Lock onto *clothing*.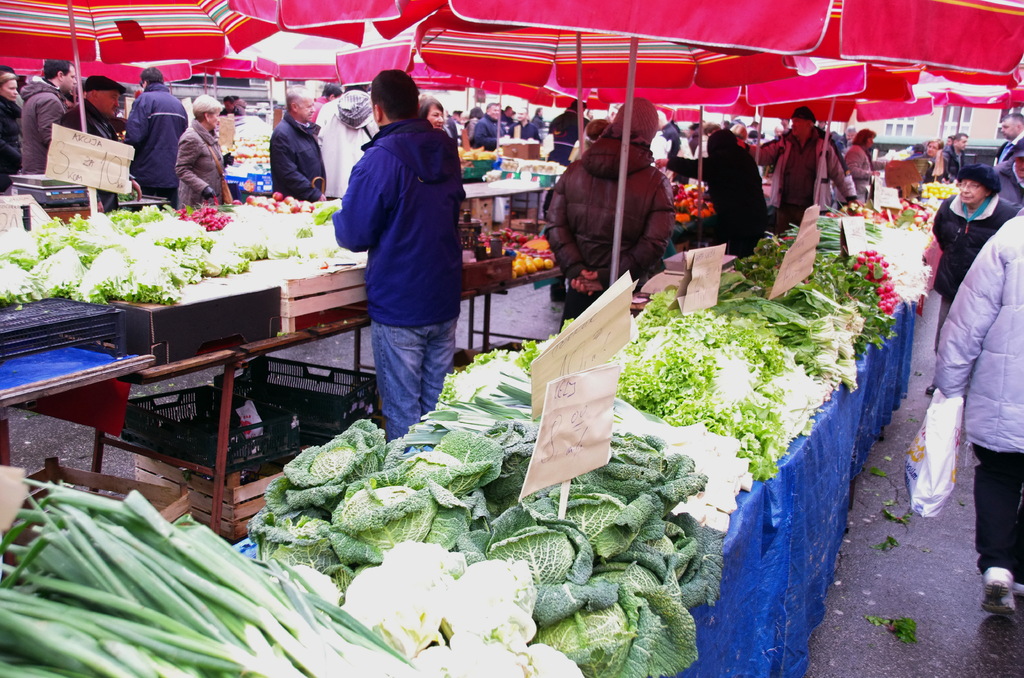
Locked: (left=664, top=147, right=763, bottom=244).
